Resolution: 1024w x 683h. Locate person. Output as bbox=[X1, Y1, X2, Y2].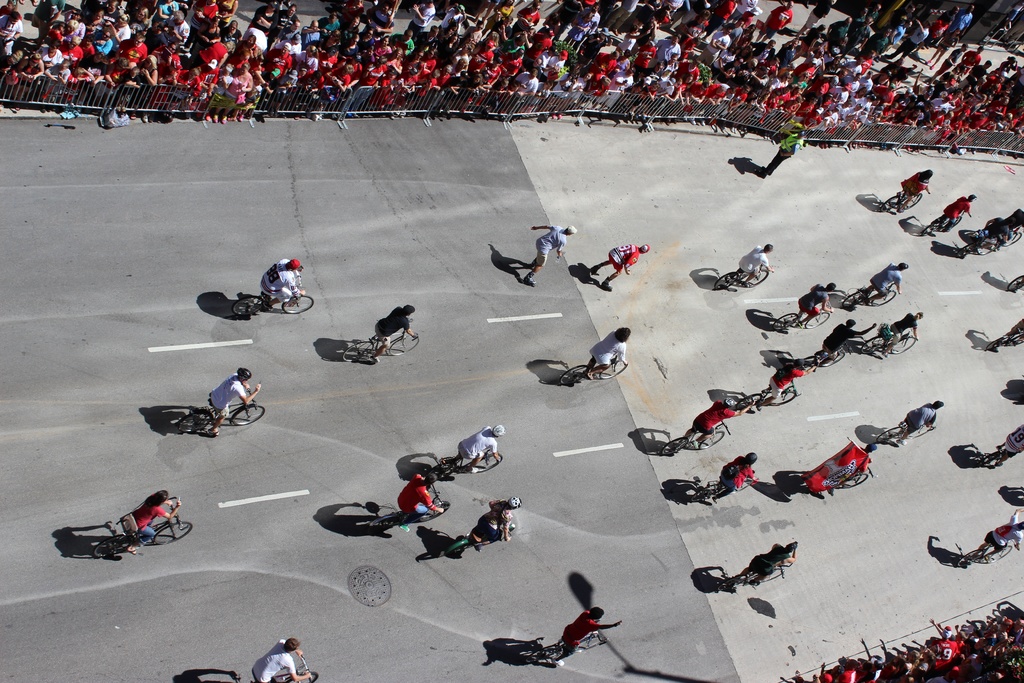
bbox=[533, 225, 578, 289].
